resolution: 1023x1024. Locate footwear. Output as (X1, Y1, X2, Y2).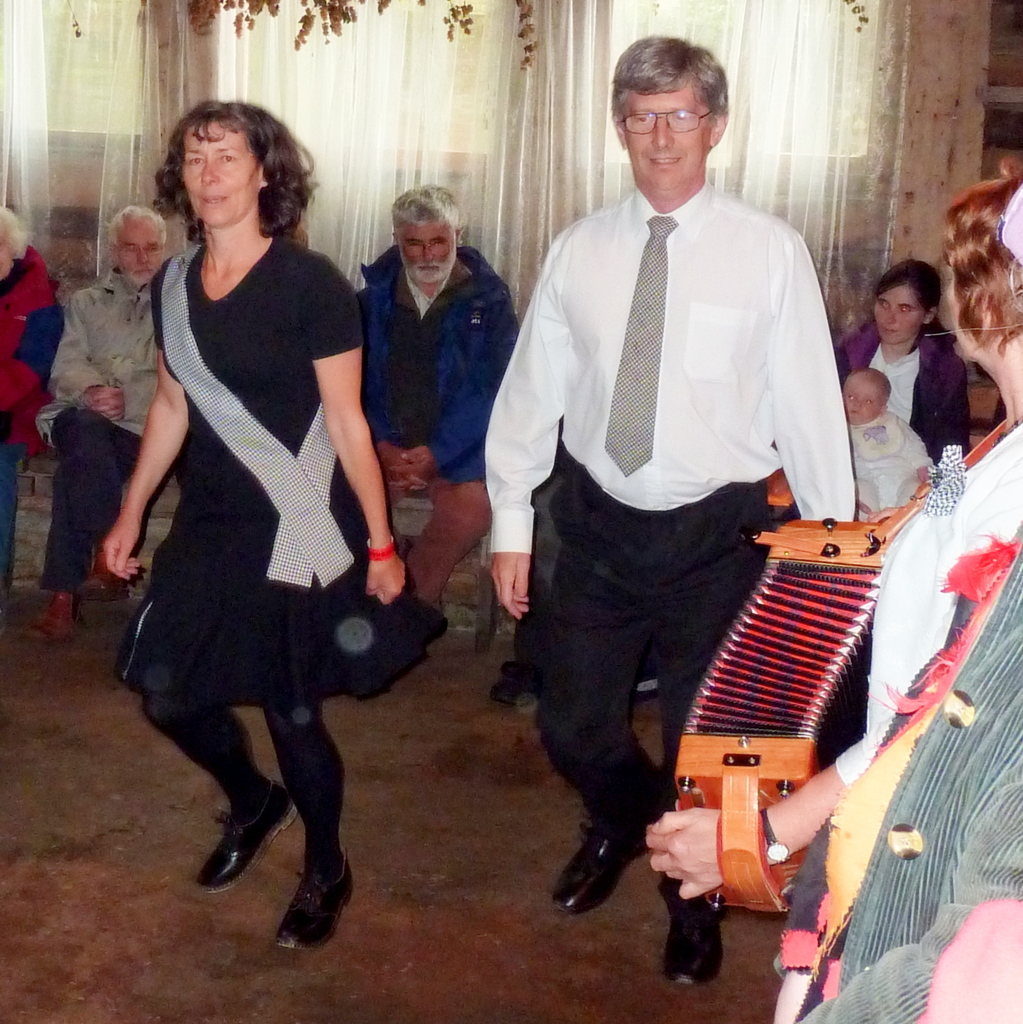
(268, 835, 354, 954).
